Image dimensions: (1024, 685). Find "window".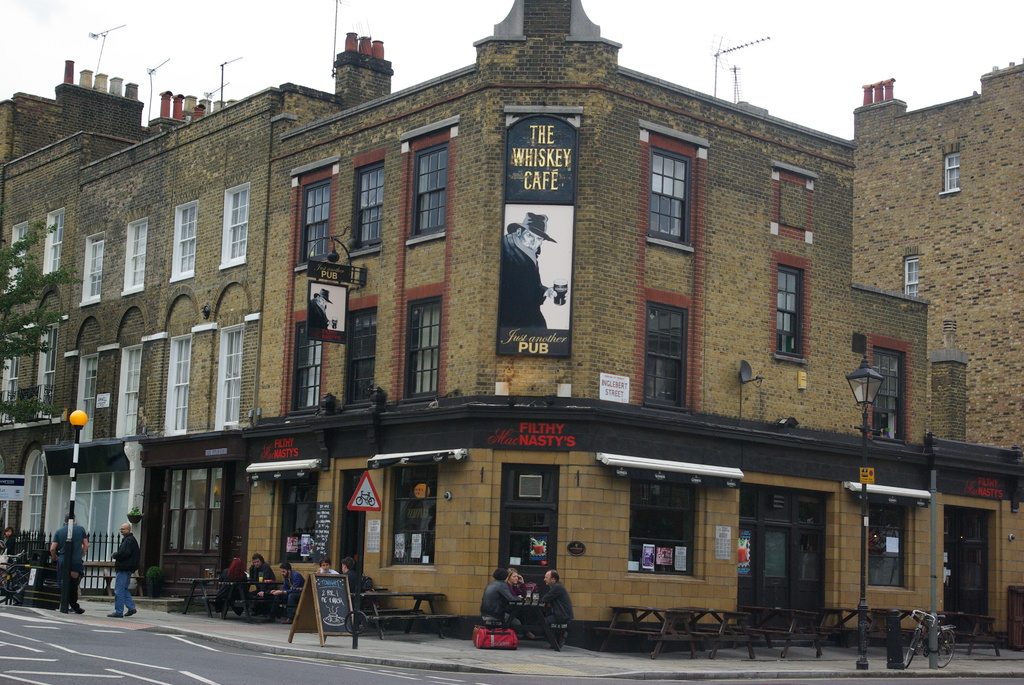
bbox(865, 334, 906, 441).
